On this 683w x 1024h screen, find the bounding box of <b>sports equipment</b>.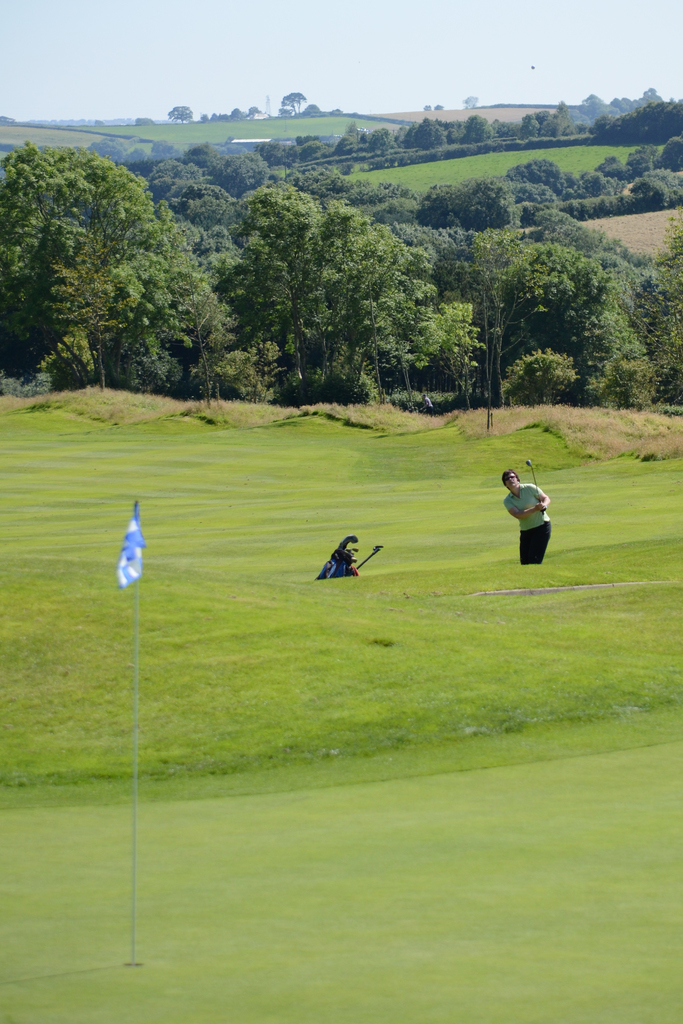
Bounding box: <box>525,459,544,513</box>.
